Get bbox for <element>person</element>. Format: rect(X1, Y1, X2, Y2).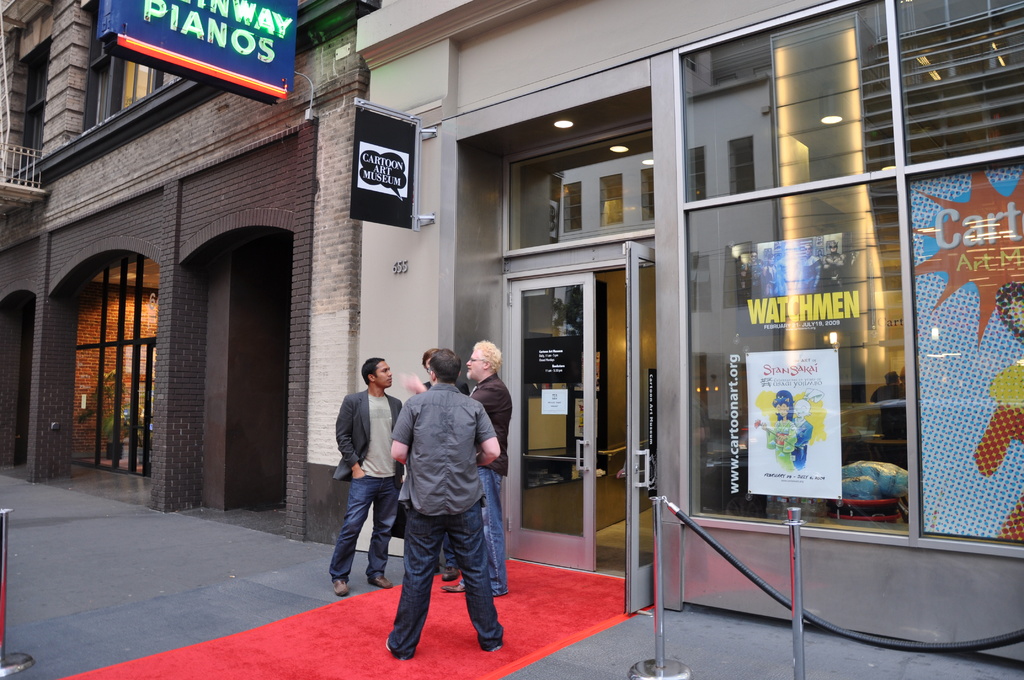
rect(412, 345, 467, 579).
